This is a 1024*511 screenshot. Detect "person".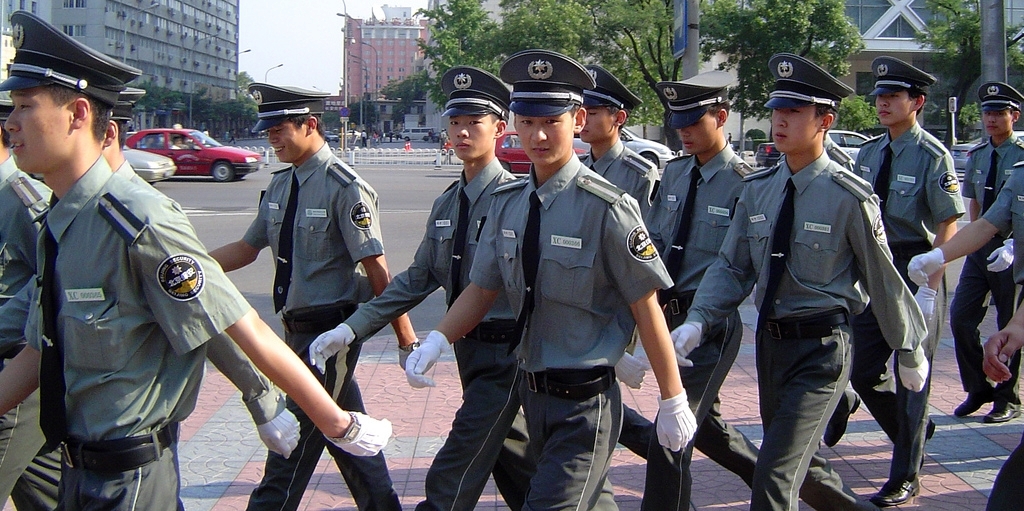
[left=671, top=53, right=925, bottom=510].
